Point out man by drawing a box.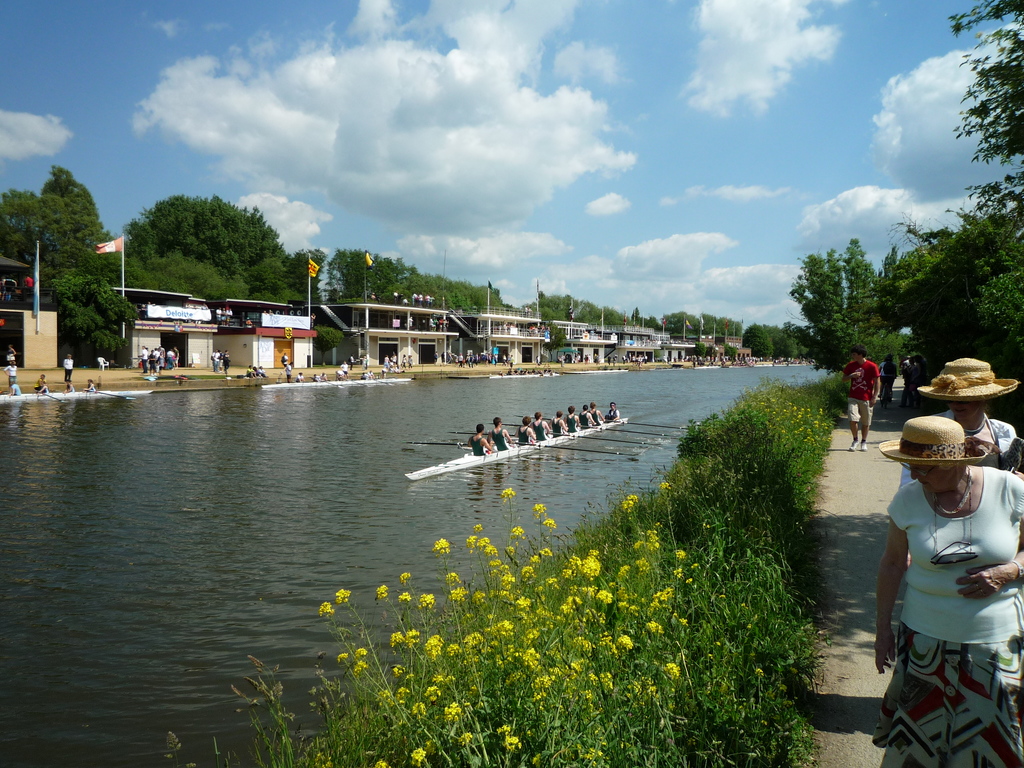
{"left": 221, "top": 303, "right": 232, "bottom": 324}.
